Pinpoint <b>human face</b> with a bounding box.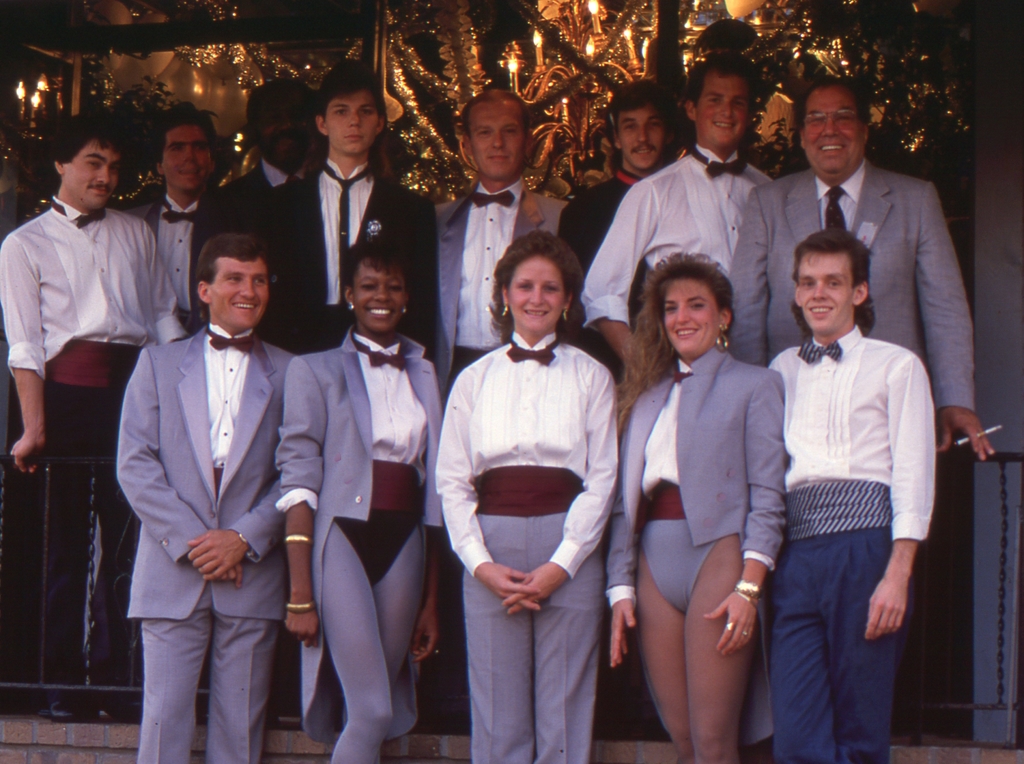
box(662, 274, 723, 364).
